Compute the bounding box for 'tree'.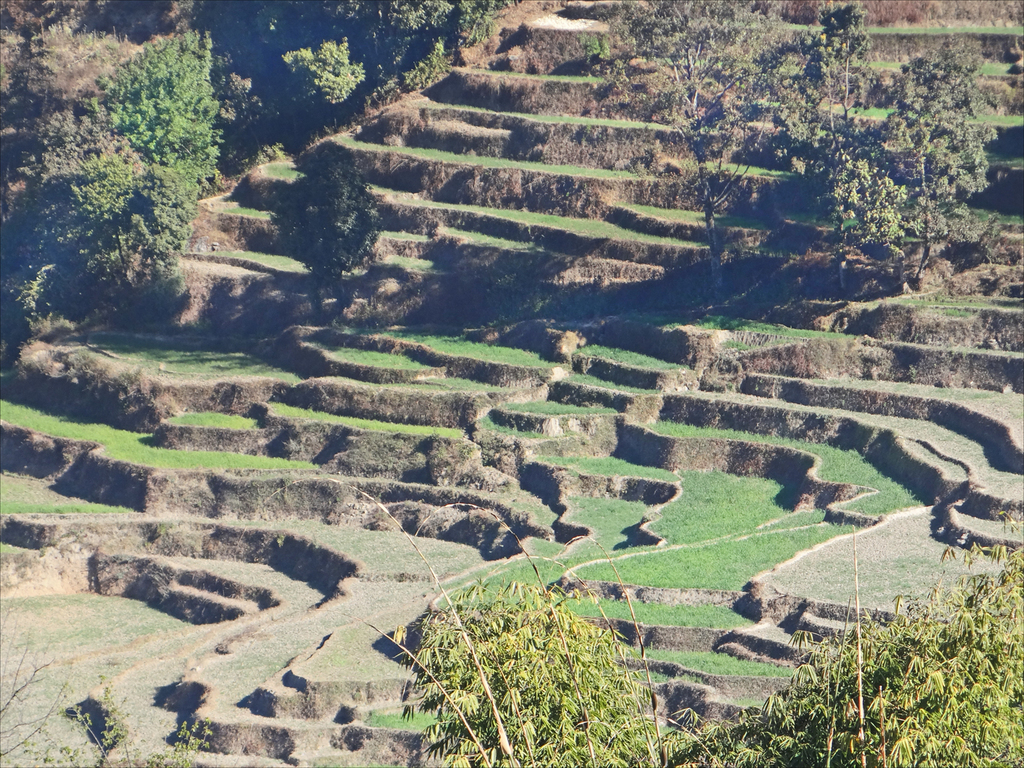
<region>813, 0, 876, 112</region>.
